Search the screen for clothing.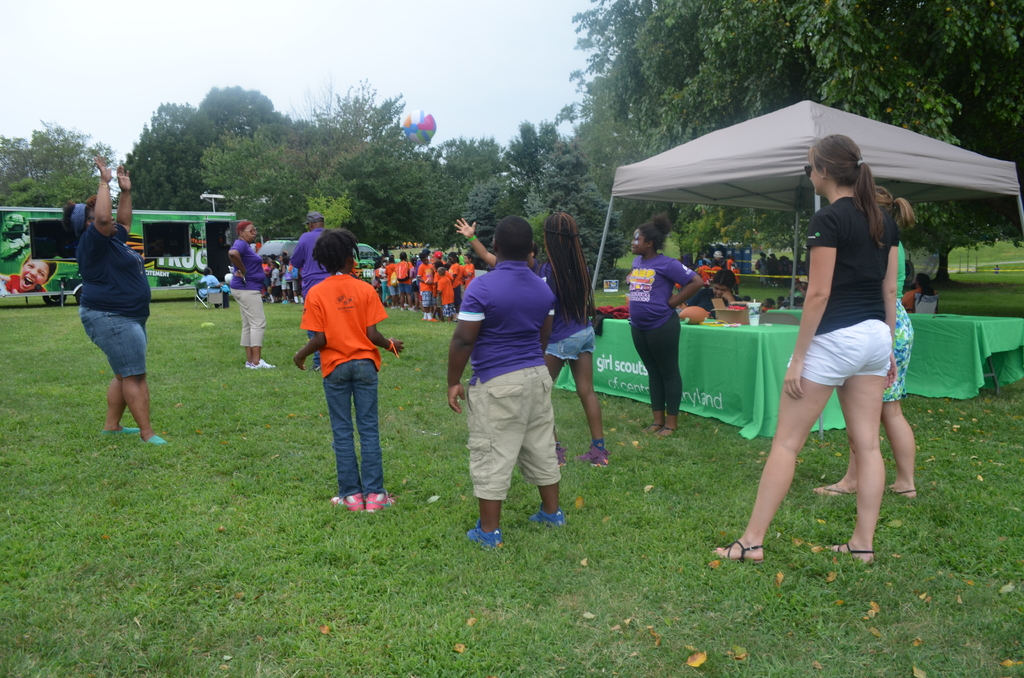
Found at <bbox>226, 239, 267, 349</bbox>.
